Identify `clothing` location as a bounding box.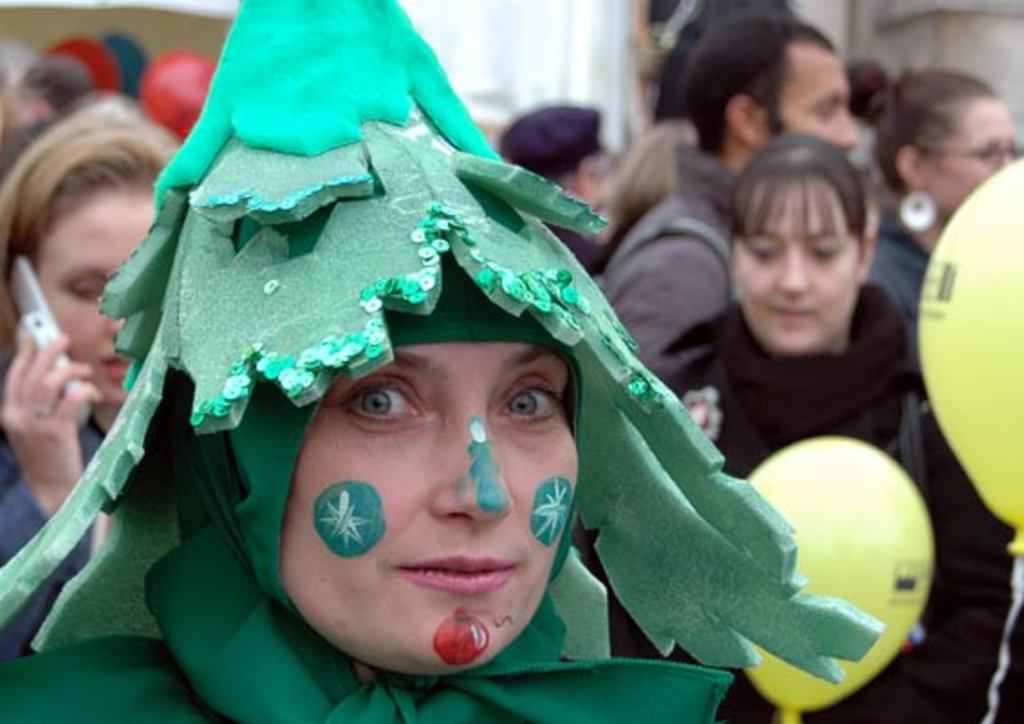
{"x1": 880, "y1": 211, "x2": 941, "y2": 419}.
